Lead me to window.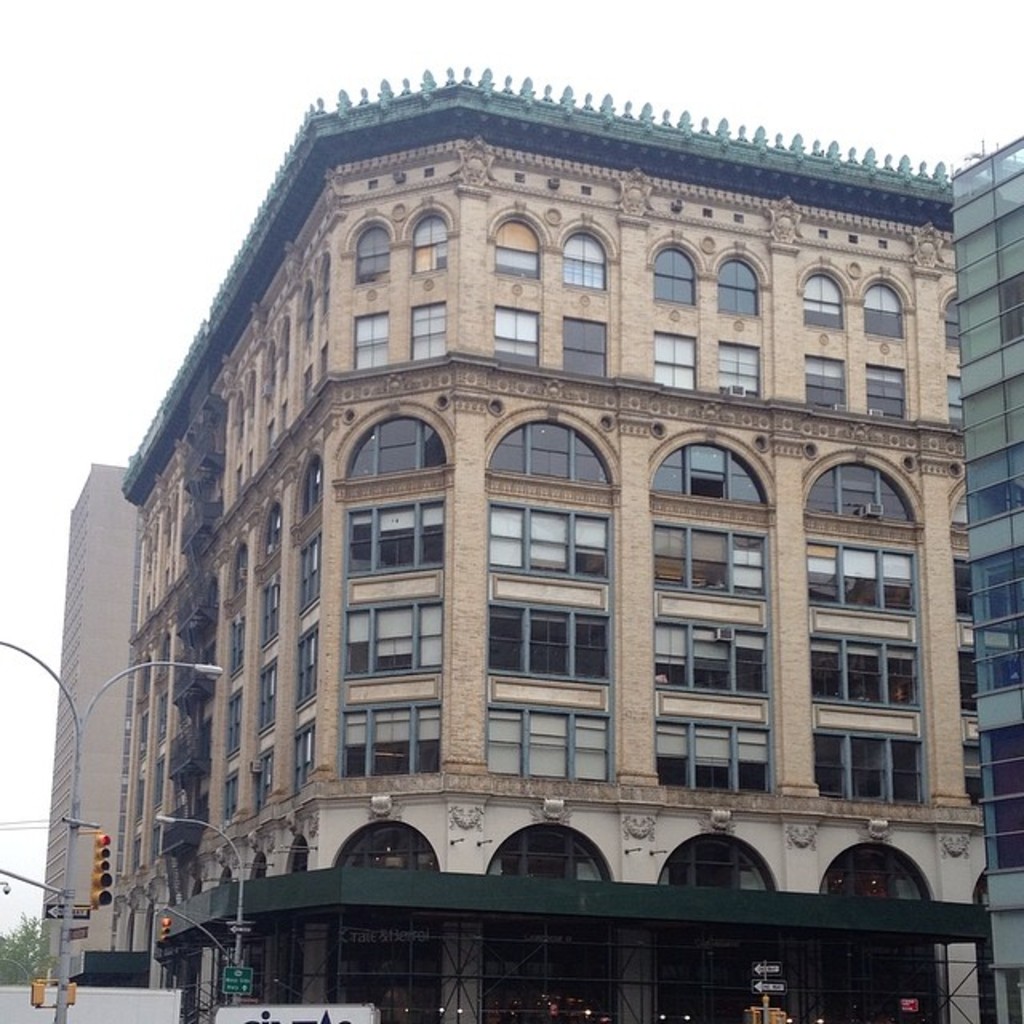
Lead to Rect(656, 330, 699, 390).
